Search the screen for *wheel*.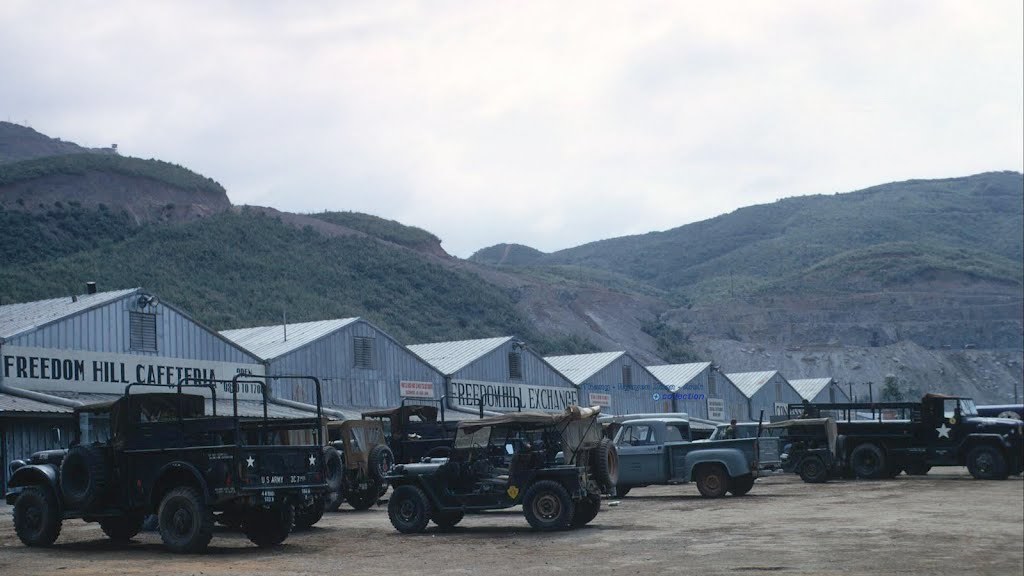
Found at {"x1": 369, "y1": 446, "x2": 393, "y2": 478}.
